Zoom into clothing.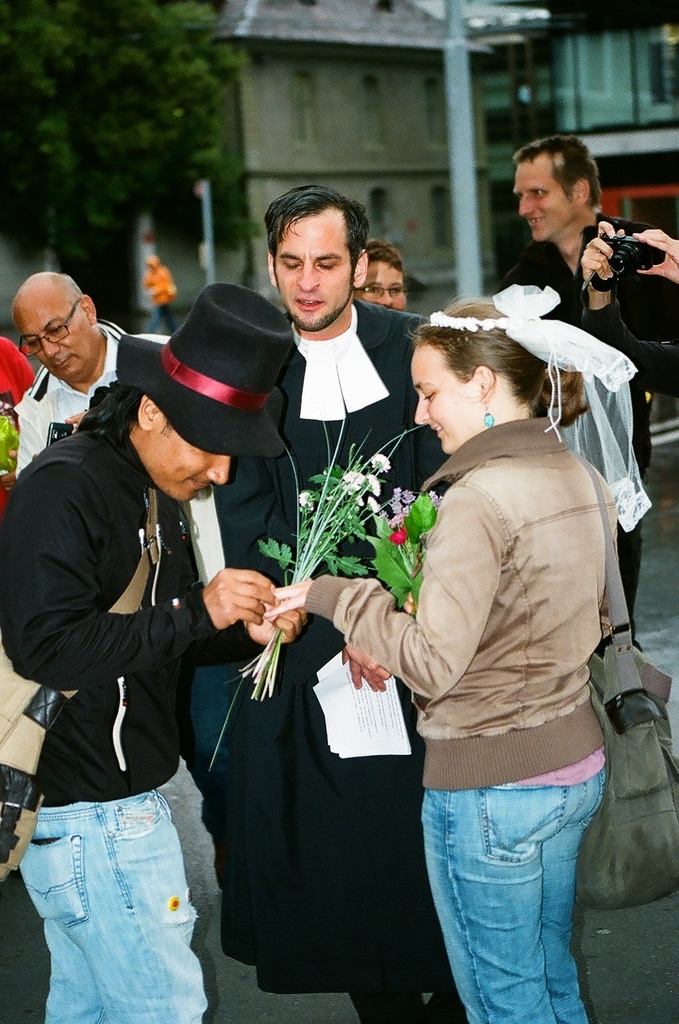
Zoom target: <region>0, 414, 257, 1023</region>.
